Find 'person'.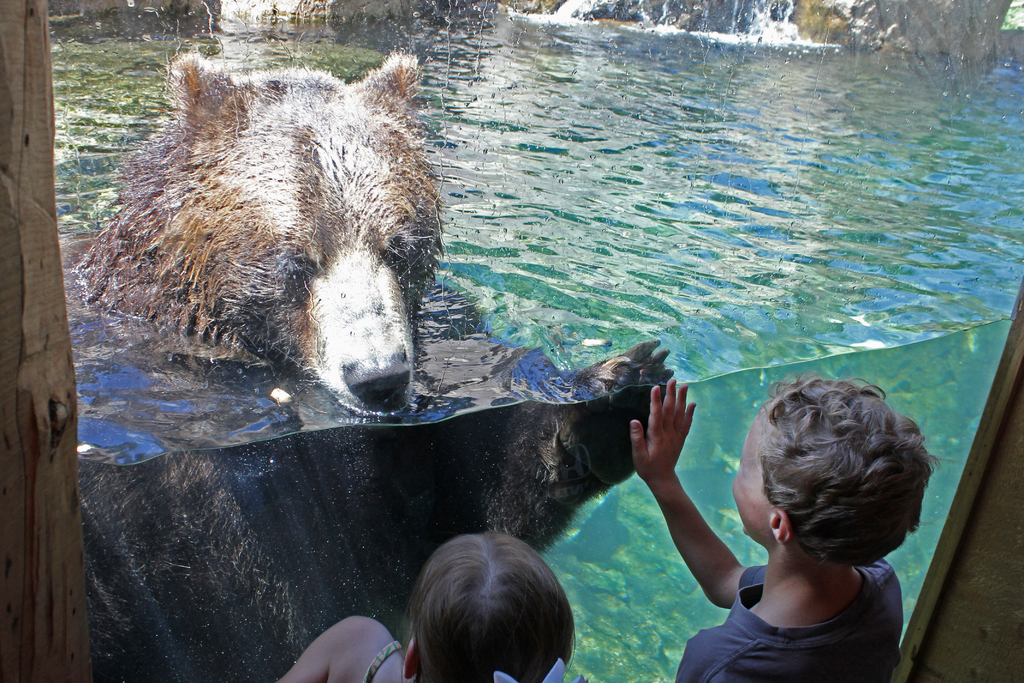
select_region(627, 375, 936, 682).
